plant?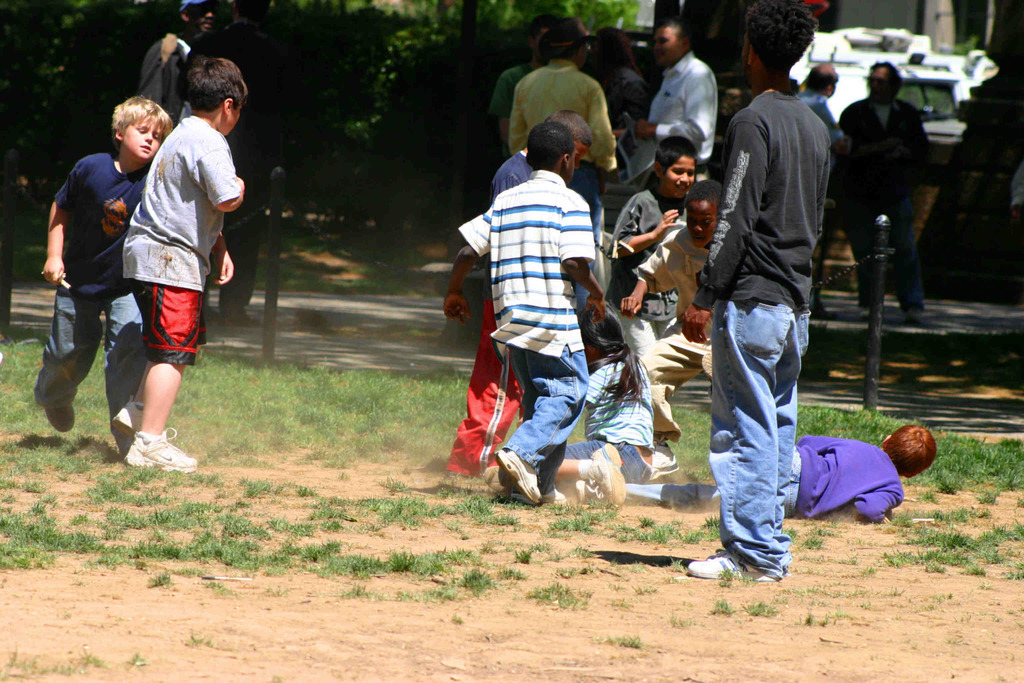
BBox(885, 500, 959, 526)
